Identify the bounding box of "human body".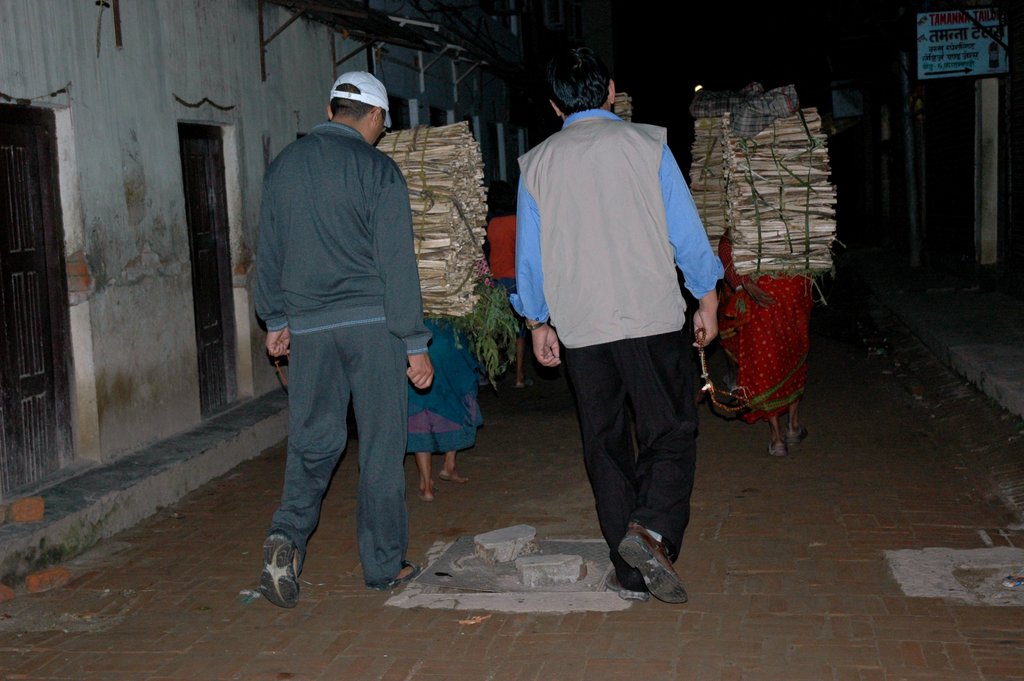
{"left": 252, "top": 119, "right": 446, "bottom": 593}.
